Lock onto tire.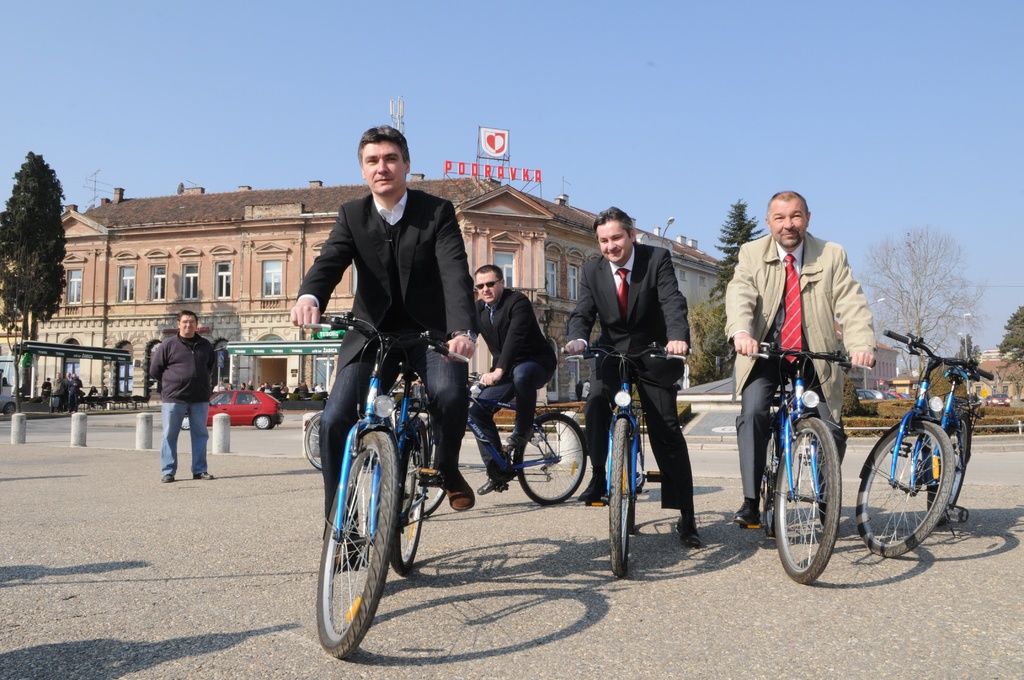
Locked: [left=924, top=408, right=977, bottom=525].
